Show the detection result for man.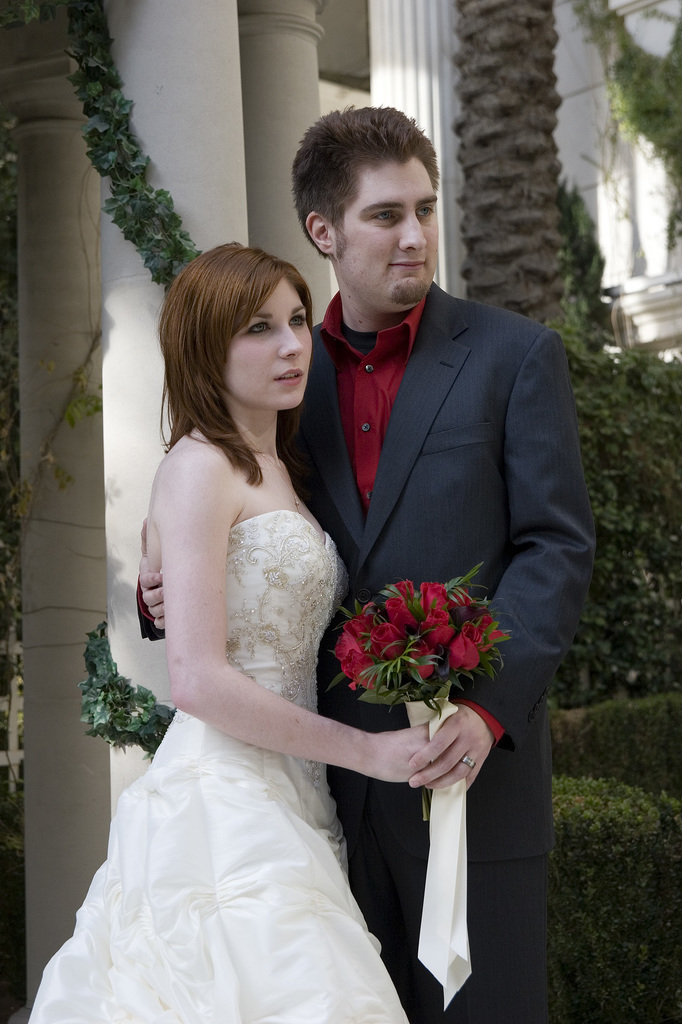
box(137, 111, 578, 1023).
